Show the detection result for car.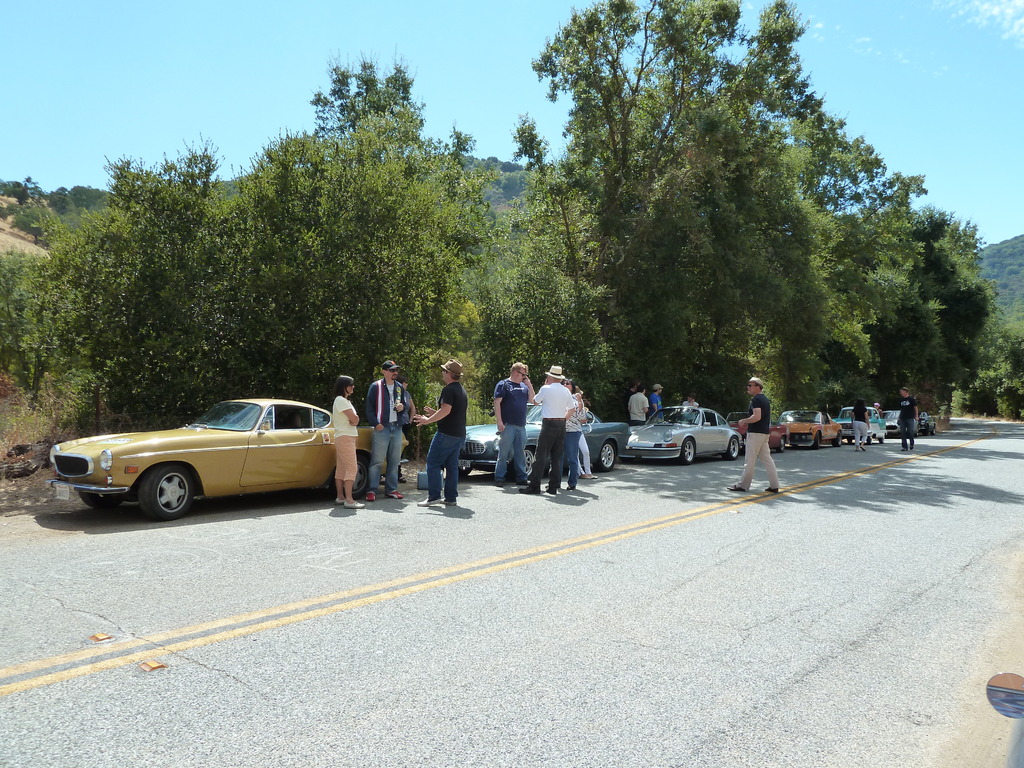
bbox=[442, 403, 632, 483].
